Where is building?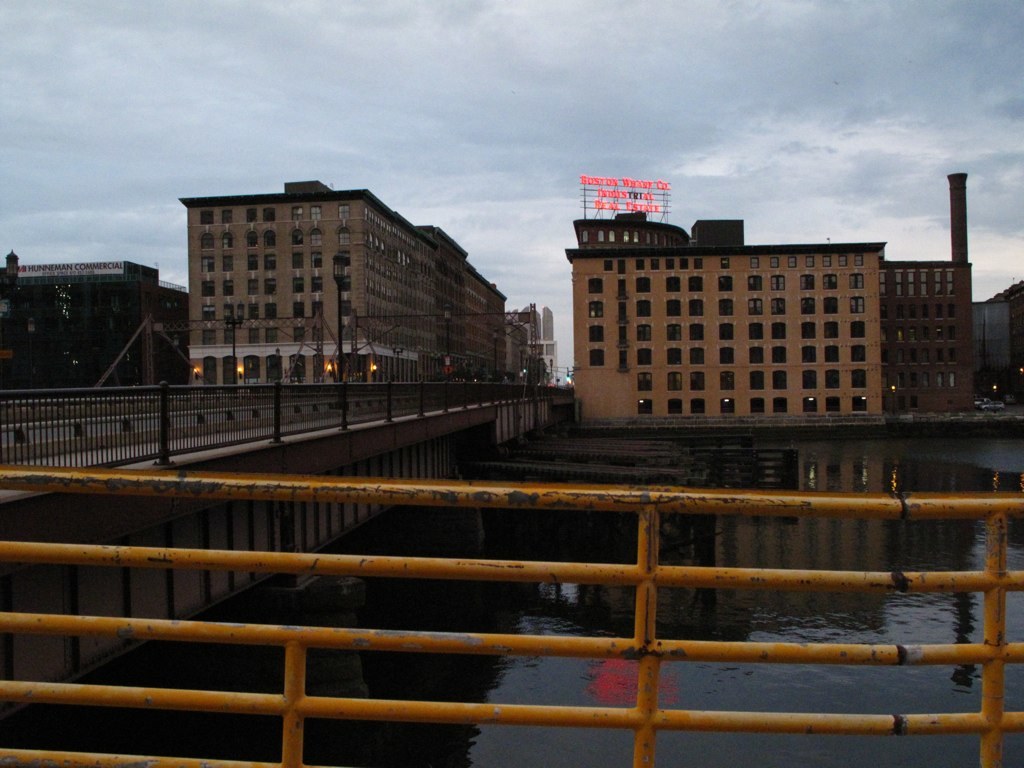
crop(566, 217, 885, 415).
